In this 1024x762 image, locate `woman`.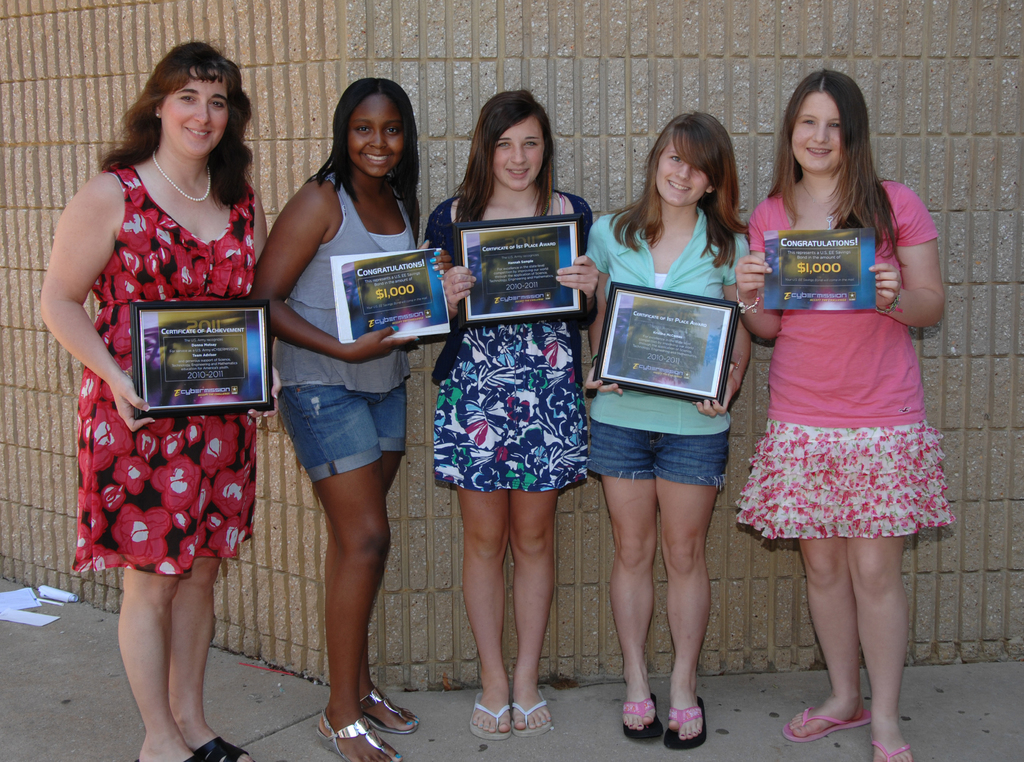
Bounding box: {"left": 251, "top": 74, "right": 437, "bottom": 727}.
